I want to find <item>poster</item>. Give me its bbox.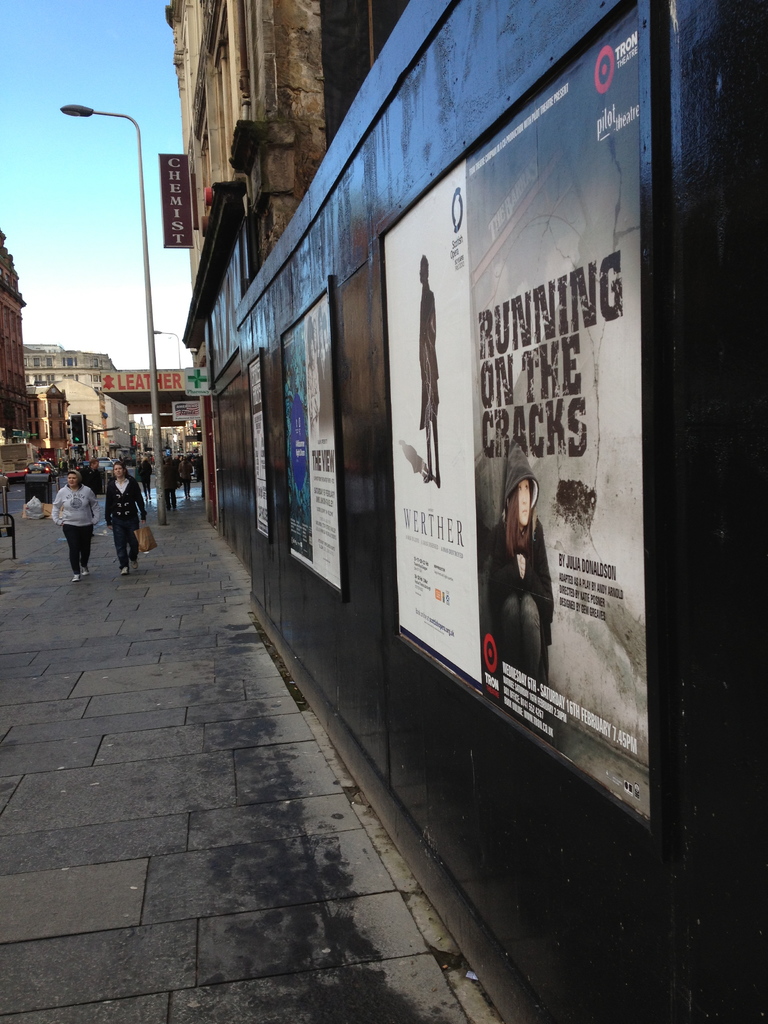
(x1=380, y1=7, x2=649, y2=820).
